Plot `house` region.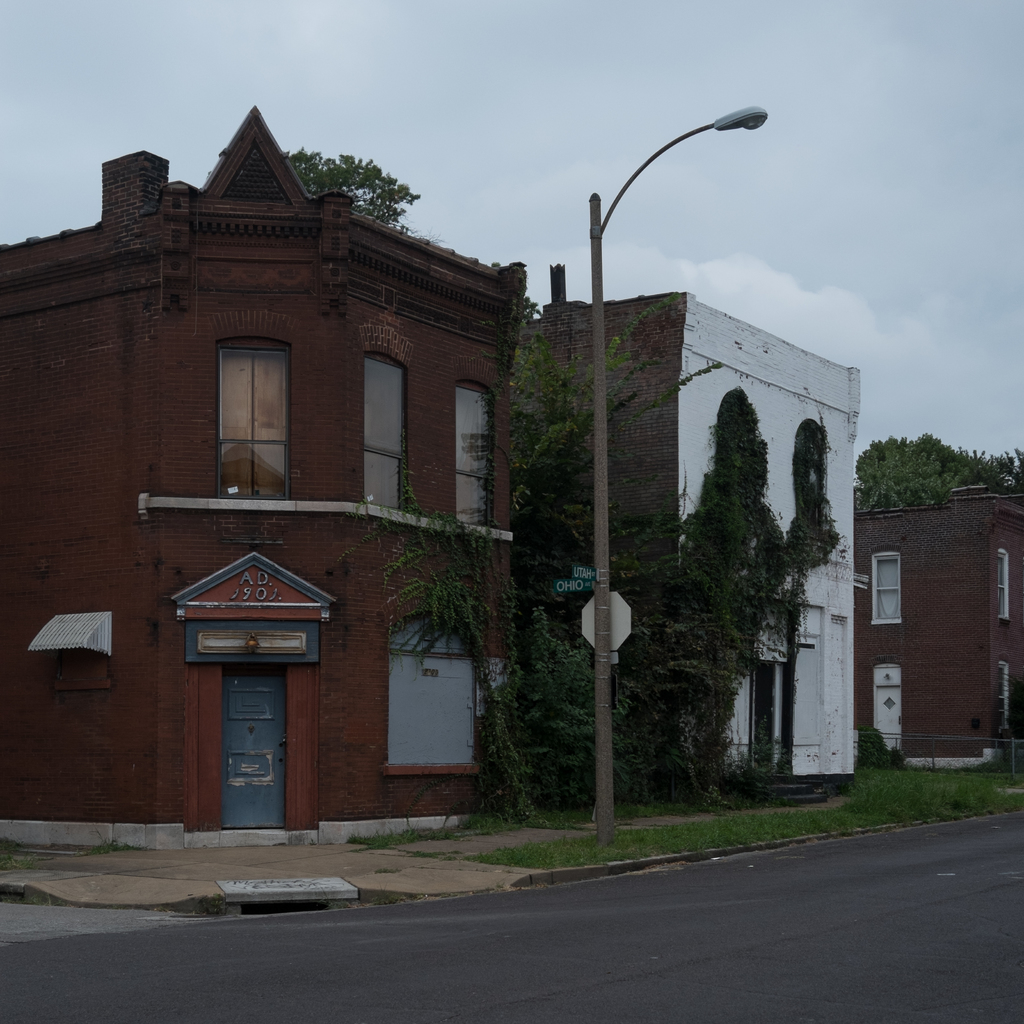
Plotted at detection(557, 274, 861, 787).
